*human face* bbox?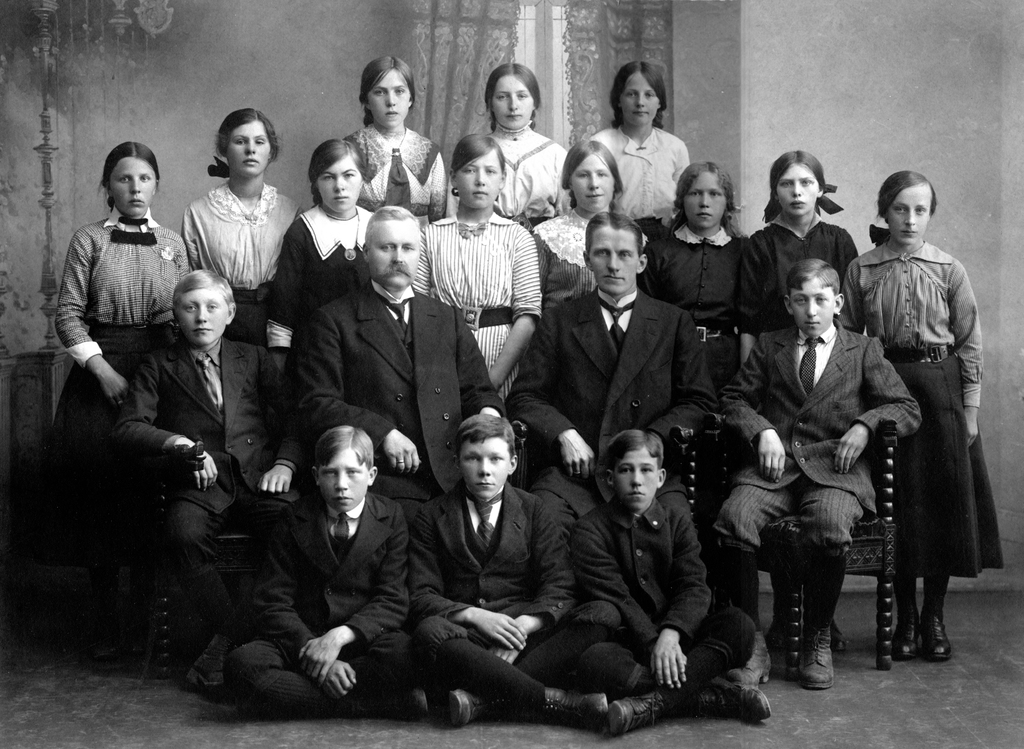
<box>452,152,493,216</box>
